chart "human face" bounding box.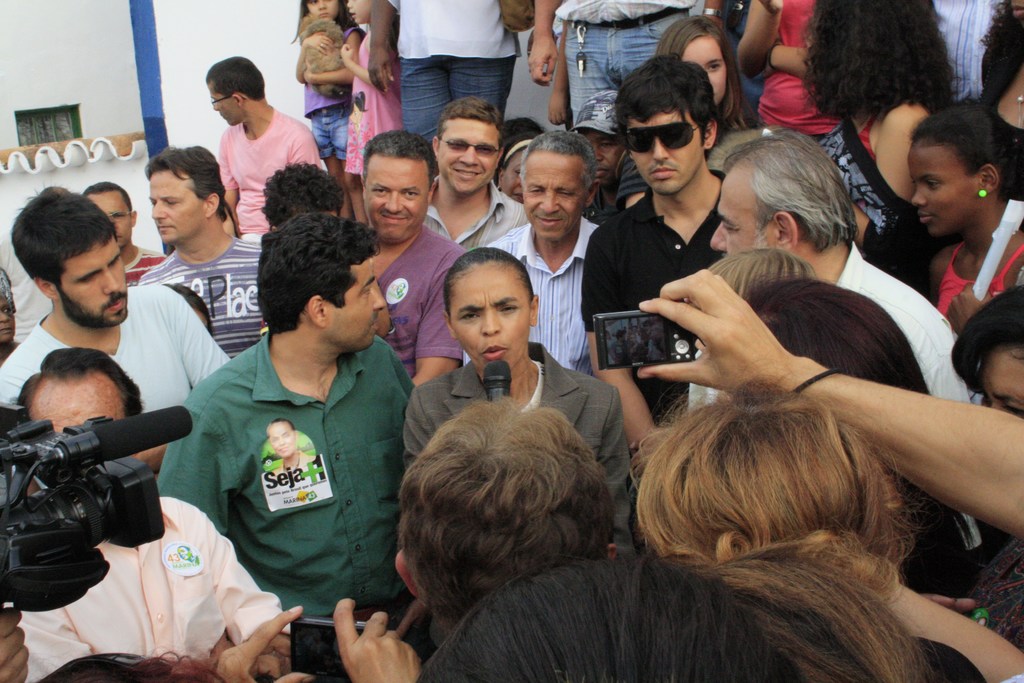
Charted: 33/381/123/415.
